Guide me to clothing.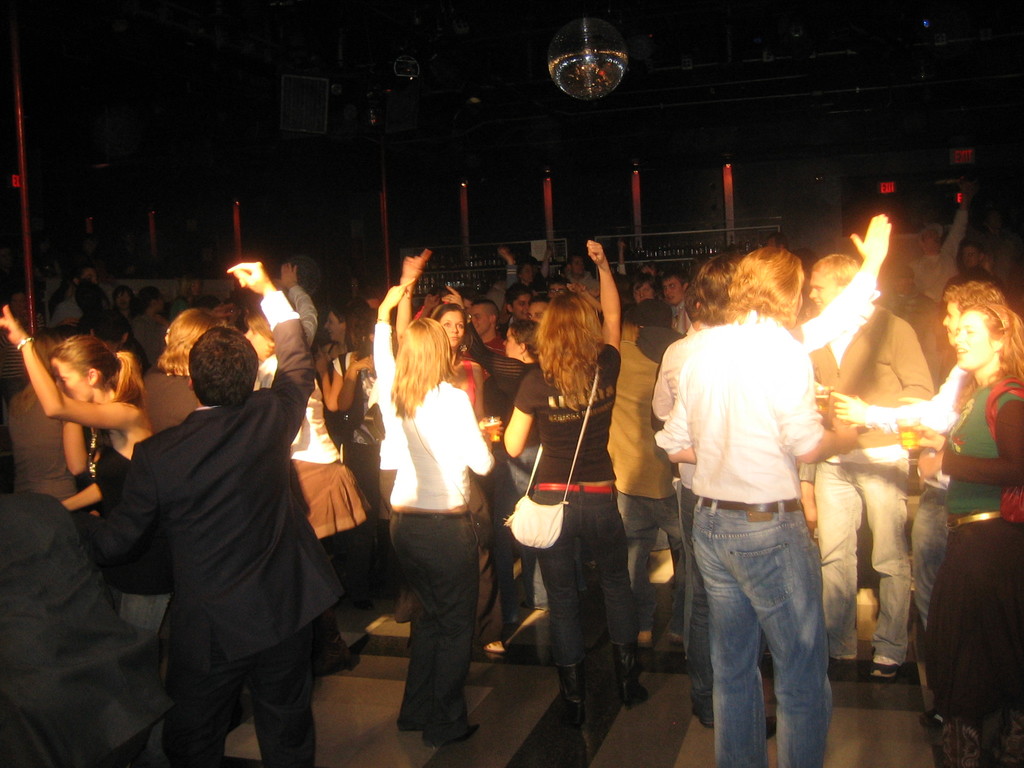
Guidance: 255, 279, 371, 542.
